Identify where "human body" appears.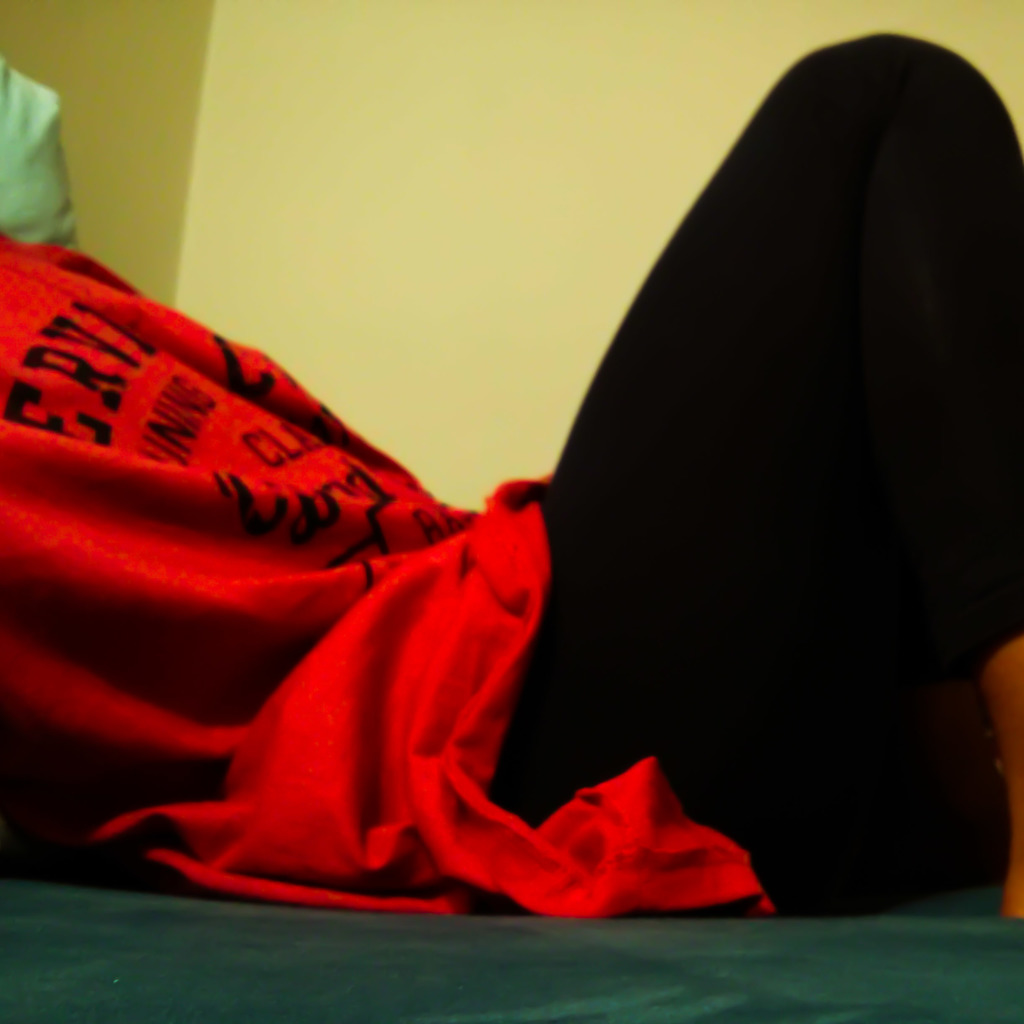
Appears at bbox=[0, 24, 1023, 924].
